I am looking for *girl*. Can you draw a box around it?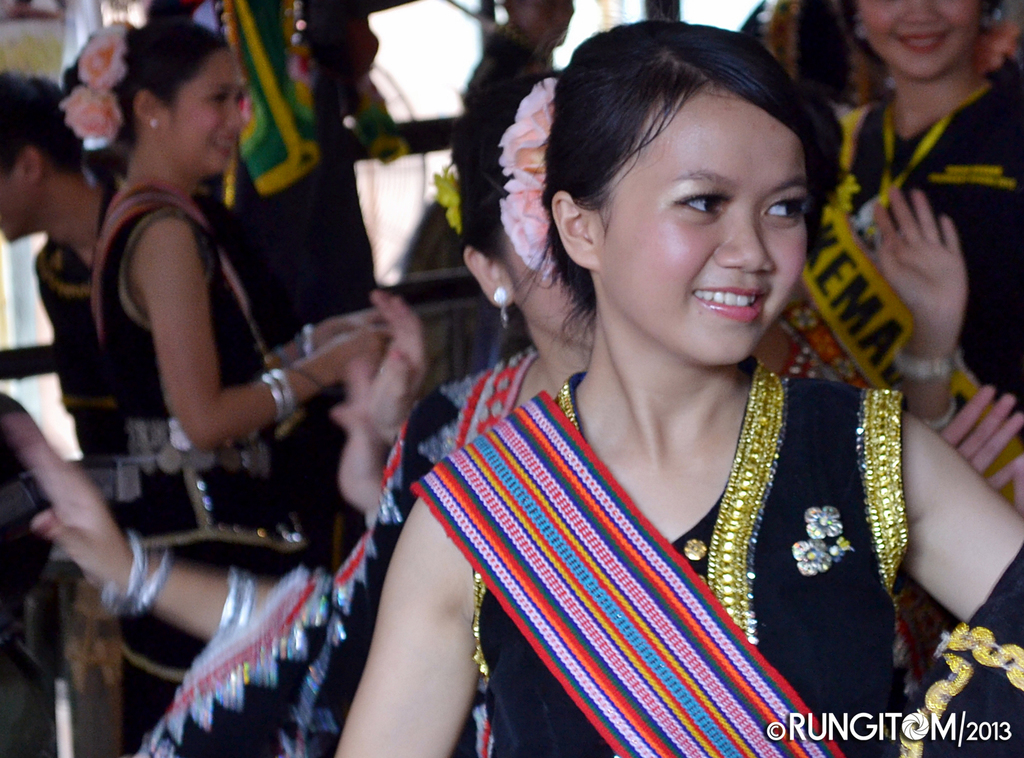
Sure, the bounding box is BBox(61, 18, 393, 757).
